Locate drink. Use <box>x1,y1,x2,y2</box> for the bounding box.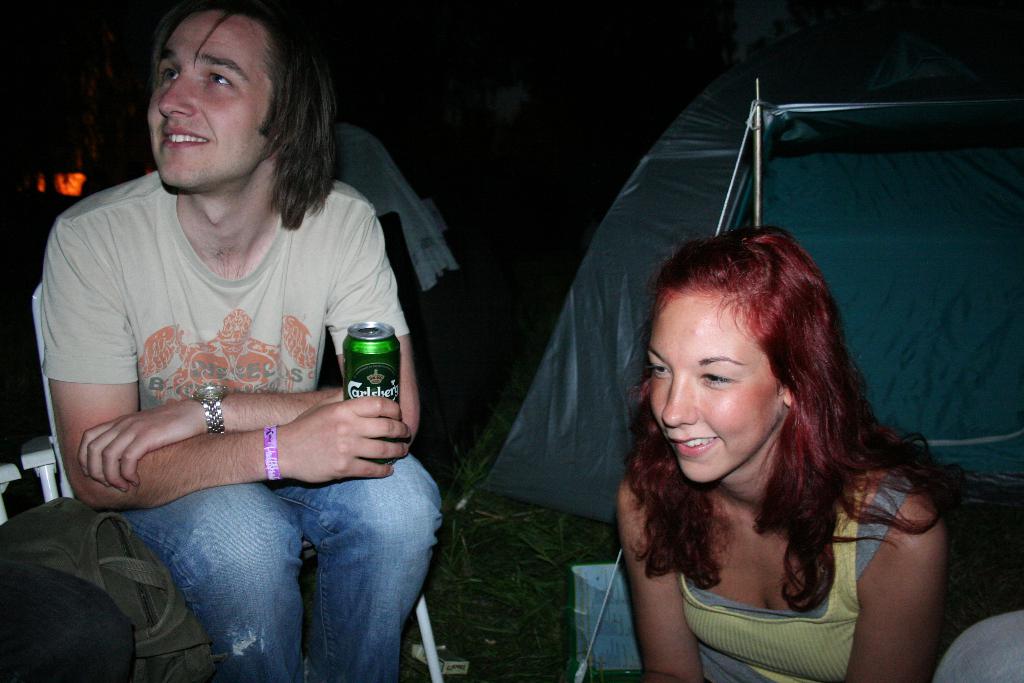
<box>332,300,394,426</box>.
